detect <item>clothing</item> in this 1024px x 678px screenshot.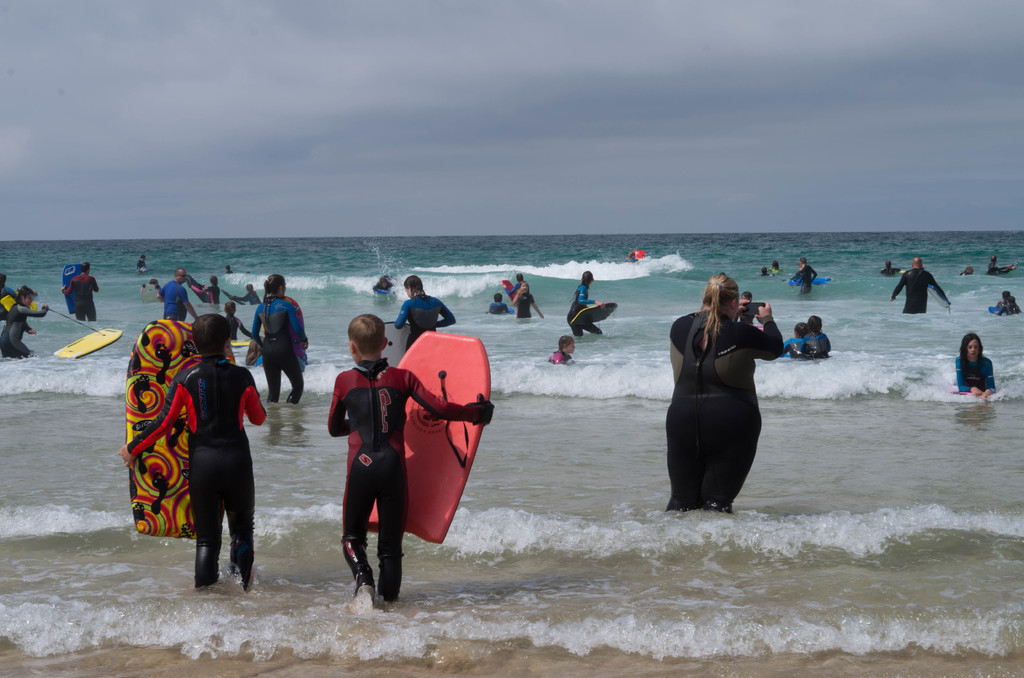
Detection: bbox=(800, 333, 832, 355).
